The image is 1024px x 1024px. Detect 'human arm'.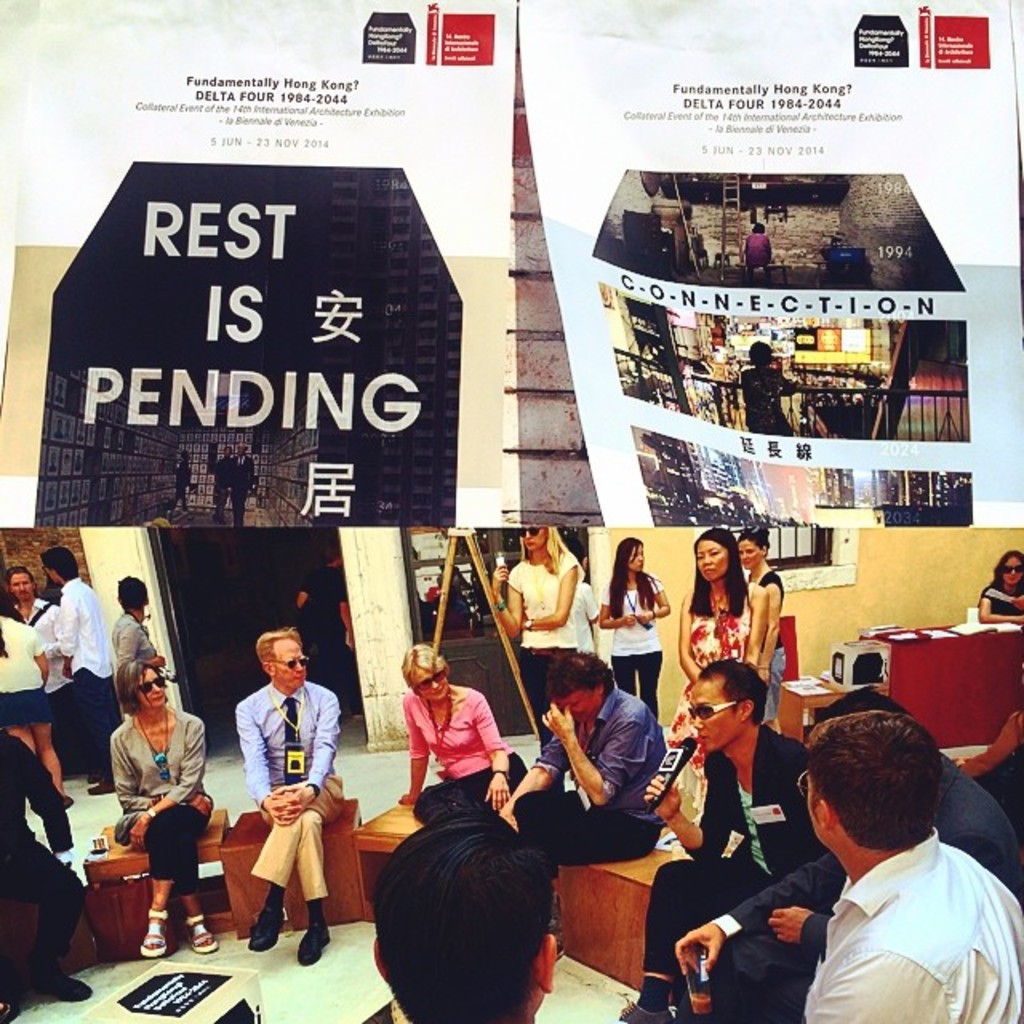
Detection: <region>595, 589, 634, 630</region>.
